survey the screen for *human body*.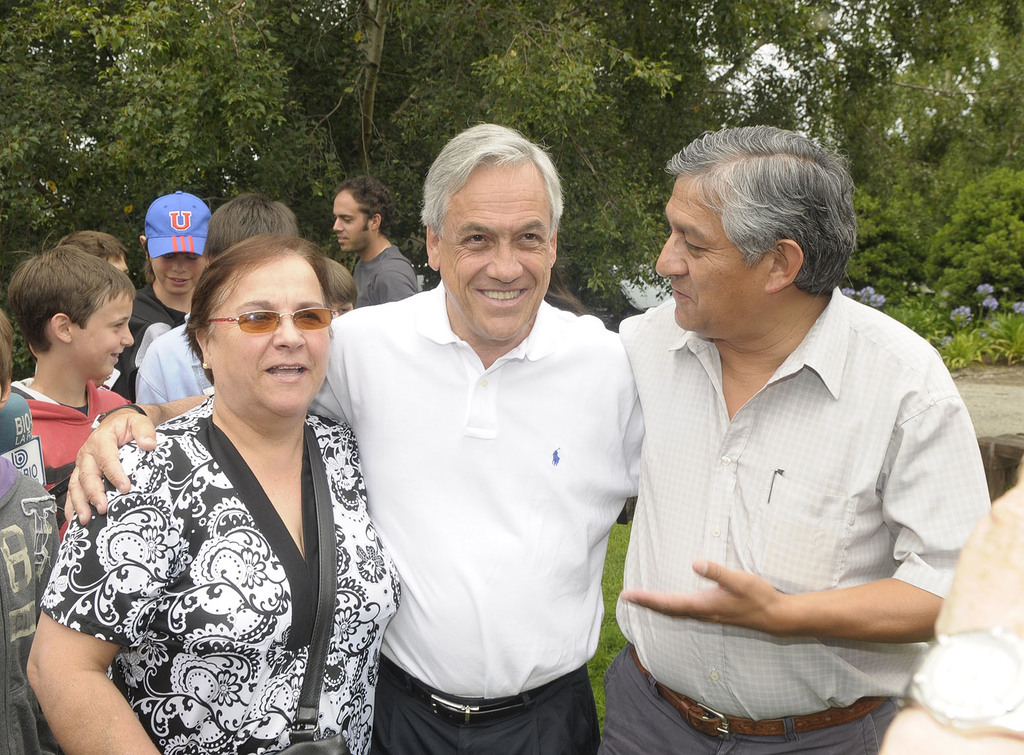
Survey found: detection(132, 182, 318, 458).
